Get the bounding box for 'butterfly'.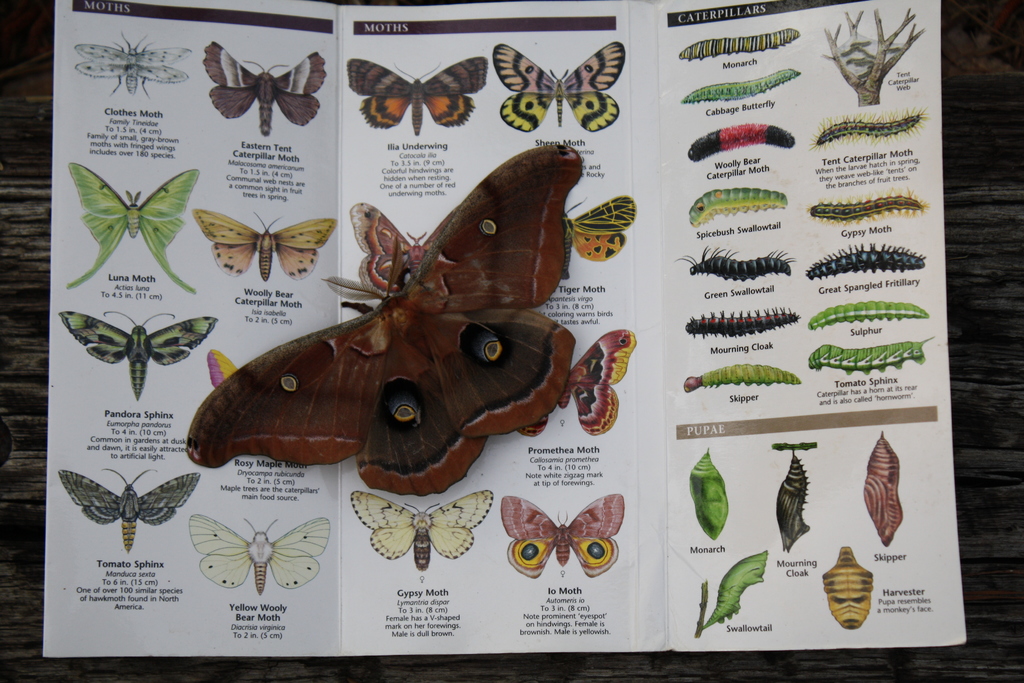
bbox=(342, 59, 484, 138).
